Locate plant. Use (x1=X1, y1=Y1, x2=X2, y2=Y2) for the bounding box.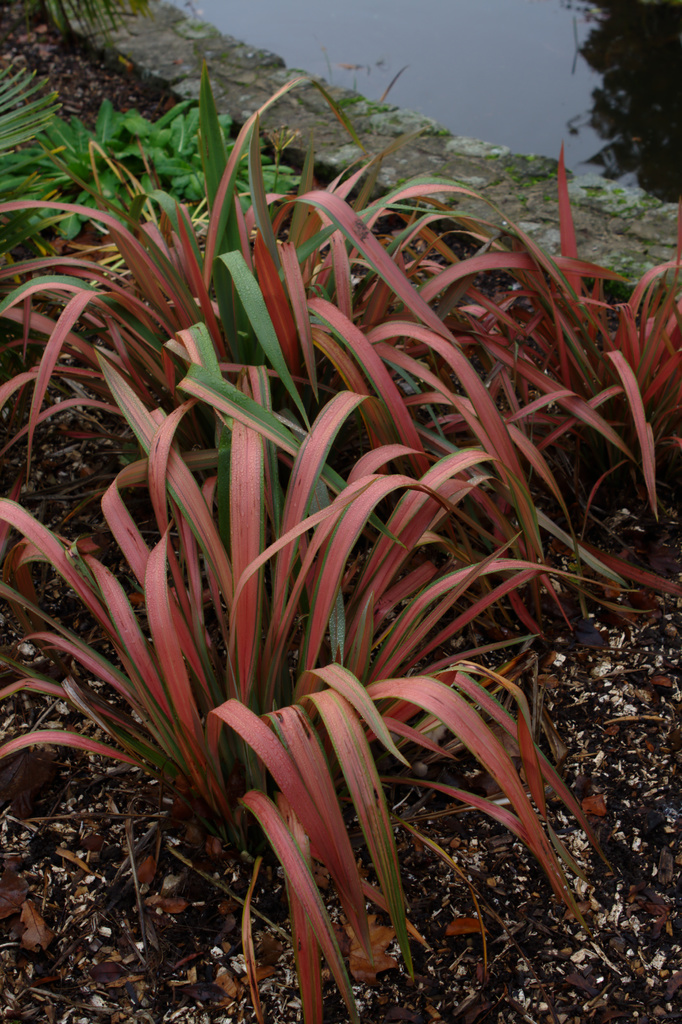
(x1=30, y1=99, x2=312, y2=250).
